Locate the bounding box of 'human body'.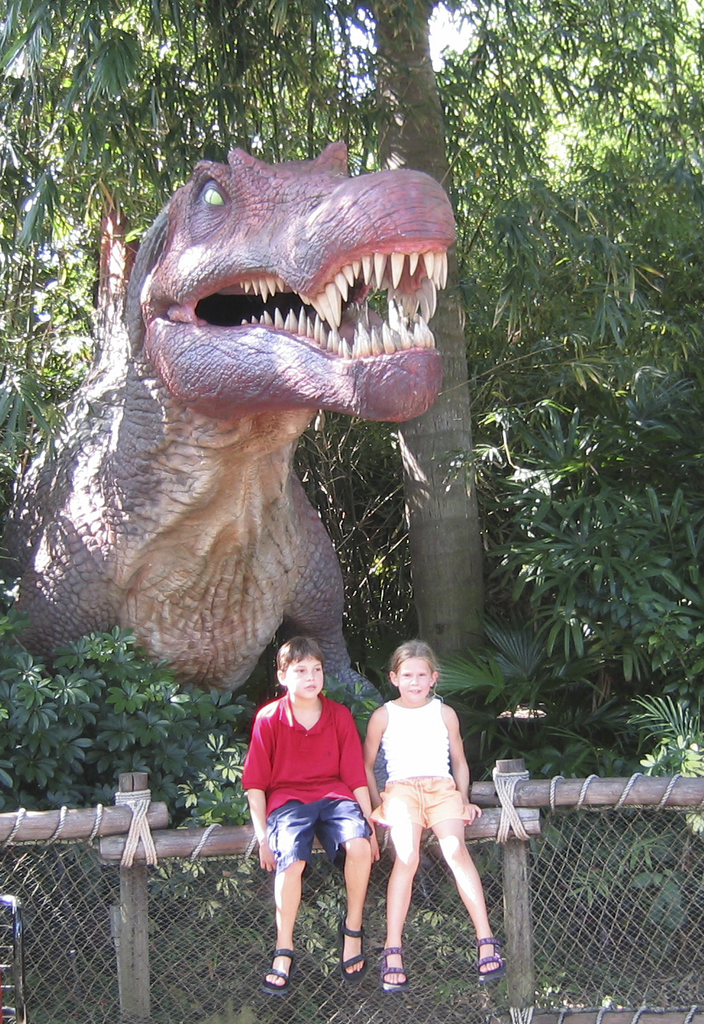
Bounding box: 240, 638, 385, 998.
